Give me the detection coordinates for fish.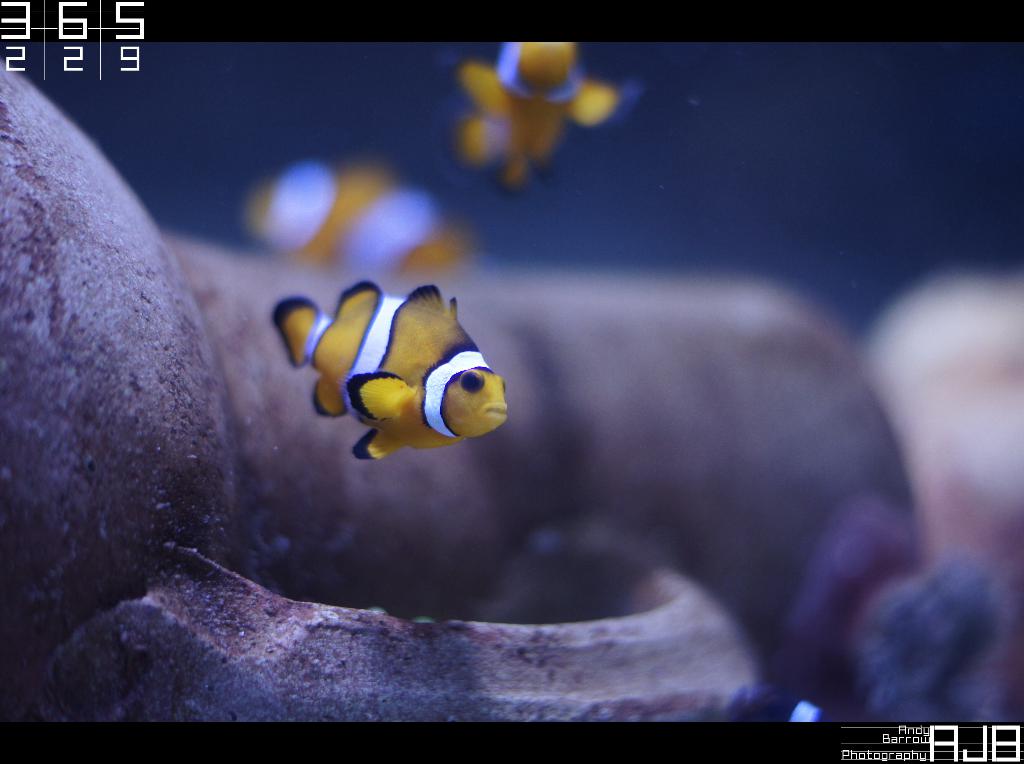
[x1=260, y1=267, x2=525, y2=484].
